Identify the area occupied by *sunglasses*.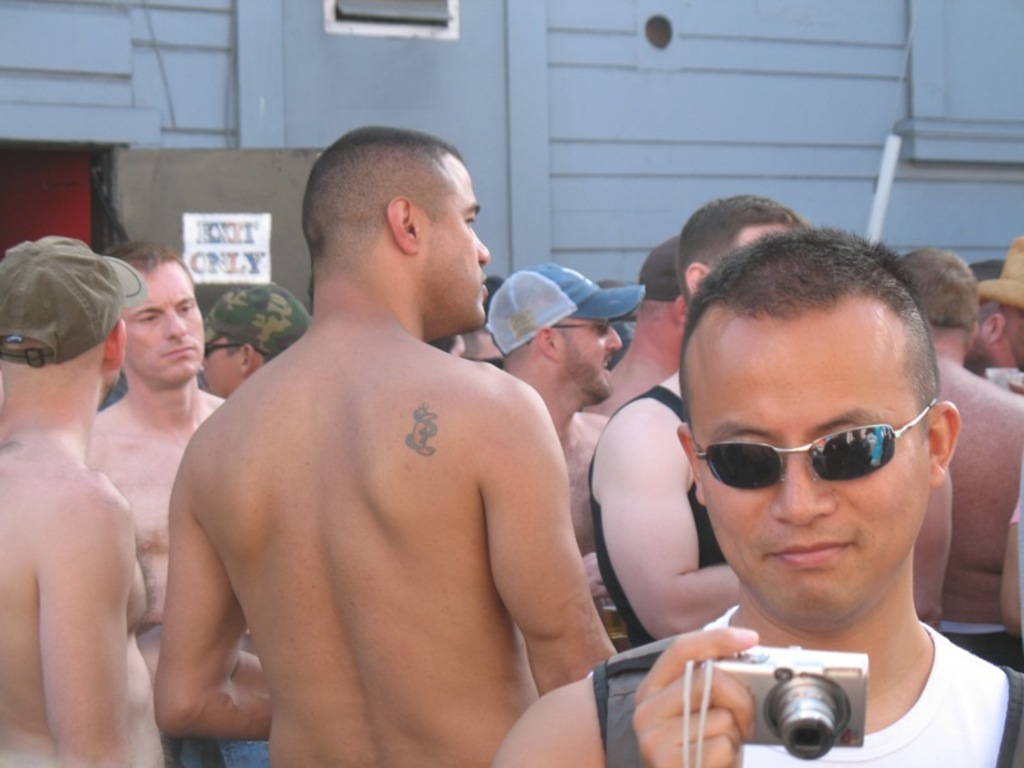
Area: [686,397,940,492].
